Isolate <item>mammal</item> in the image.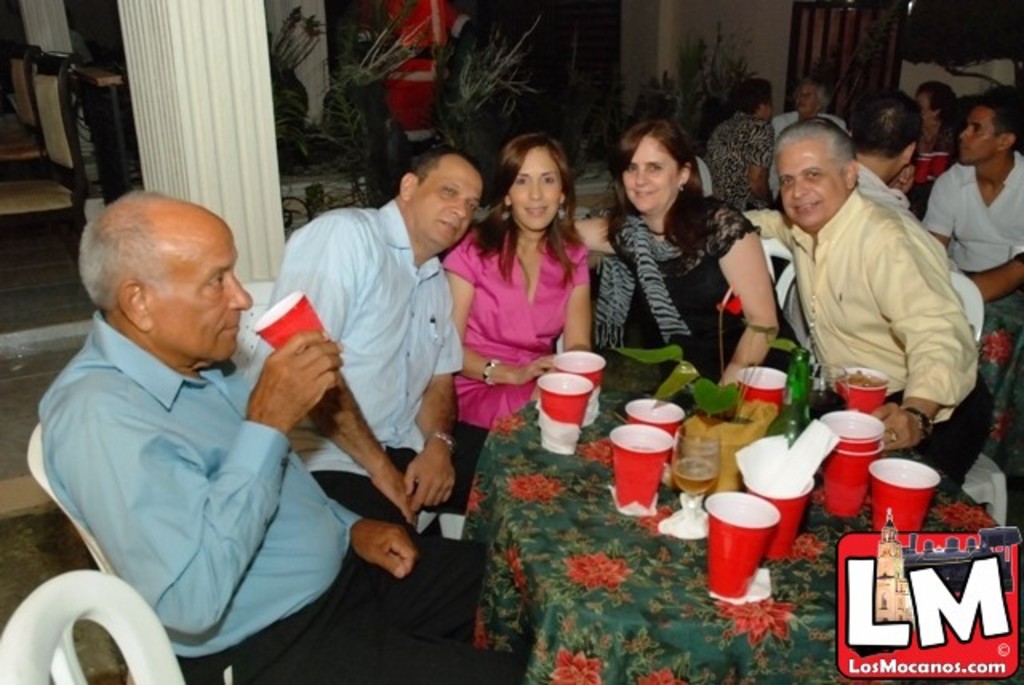
Isolated region: <box>238,139,490,539</box>.
